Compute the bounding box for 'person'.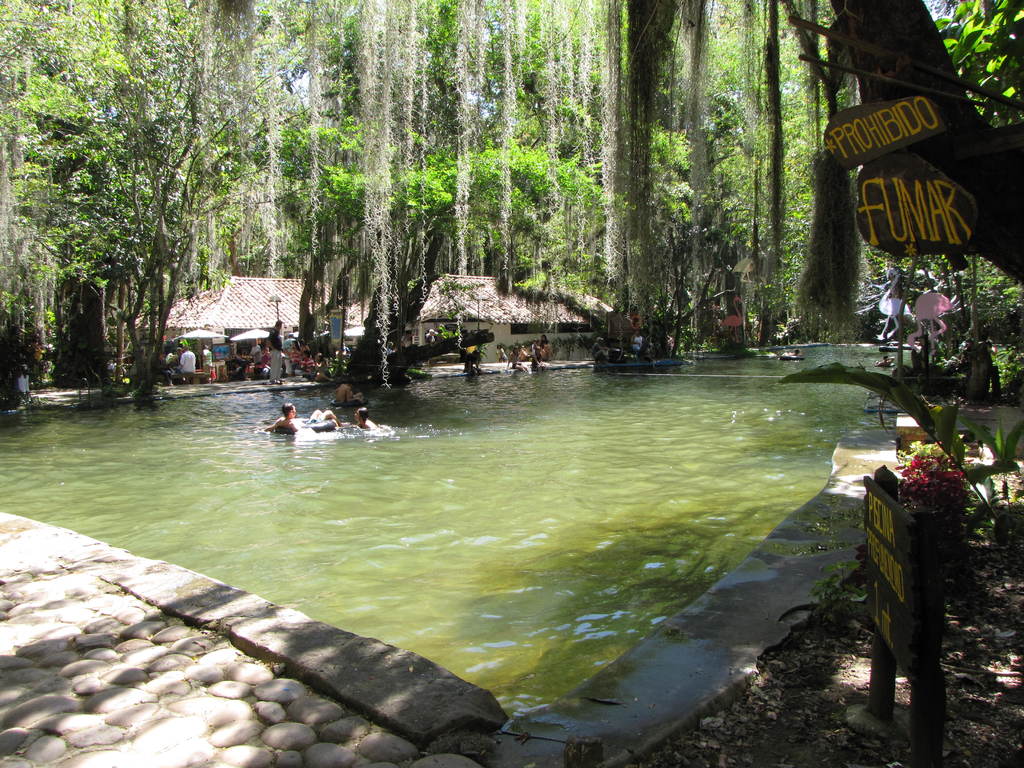
[x1=250, y1=341, x2=265, y2=374].
